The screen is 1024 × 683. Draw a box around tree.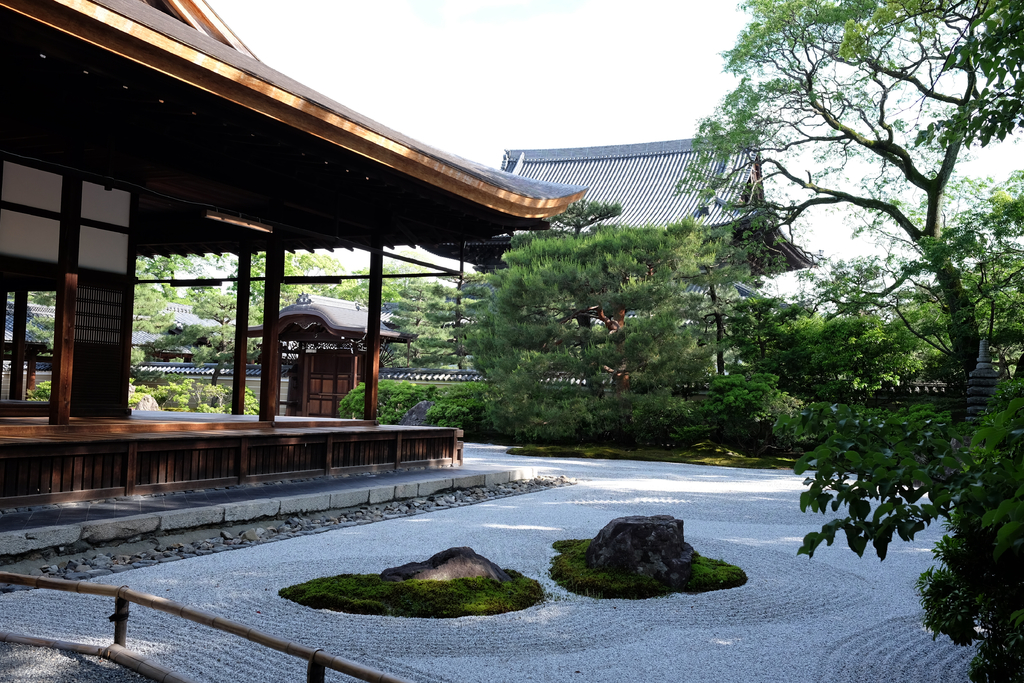
locate(342, 267, 367, 304).
